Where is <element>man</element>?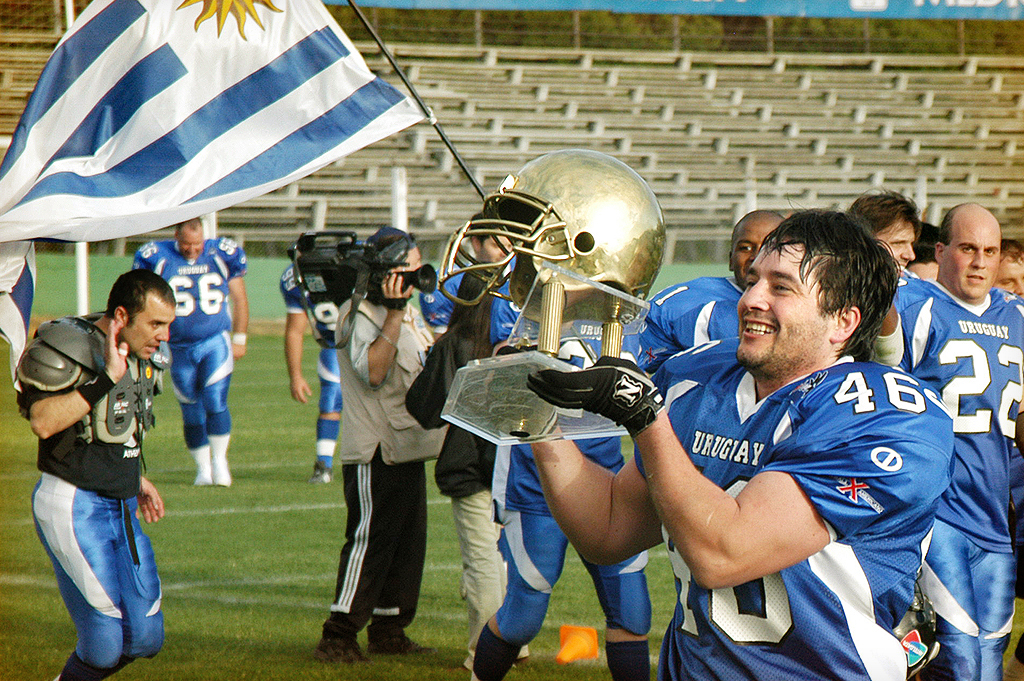
l=14, t=270, r=178, b=680.
